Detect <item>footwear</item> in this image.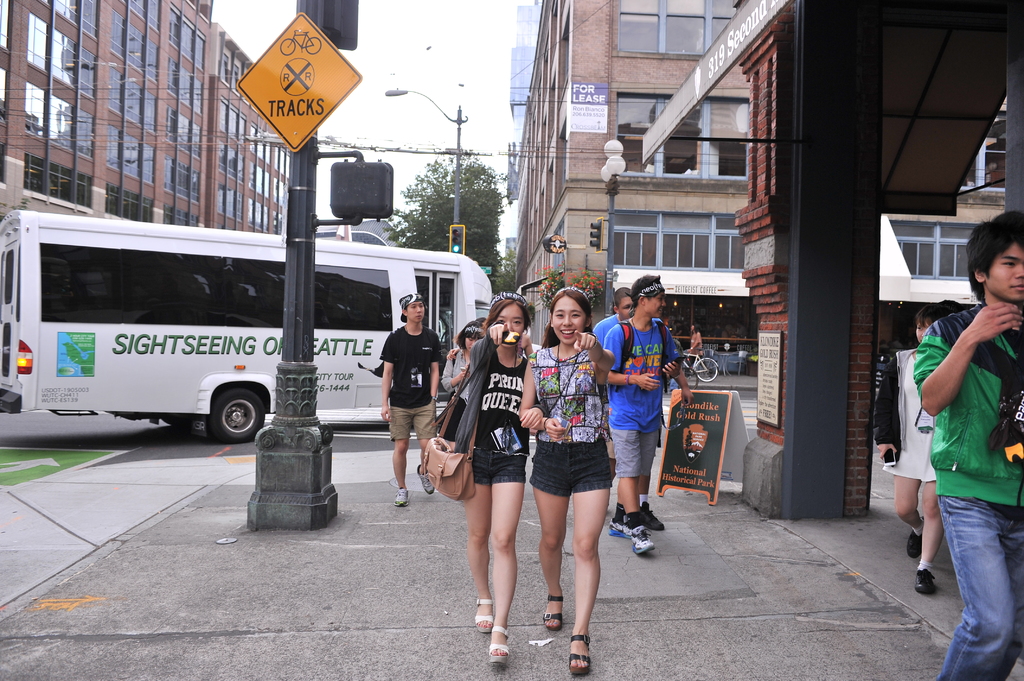
Detection: 488 626 515 663.
